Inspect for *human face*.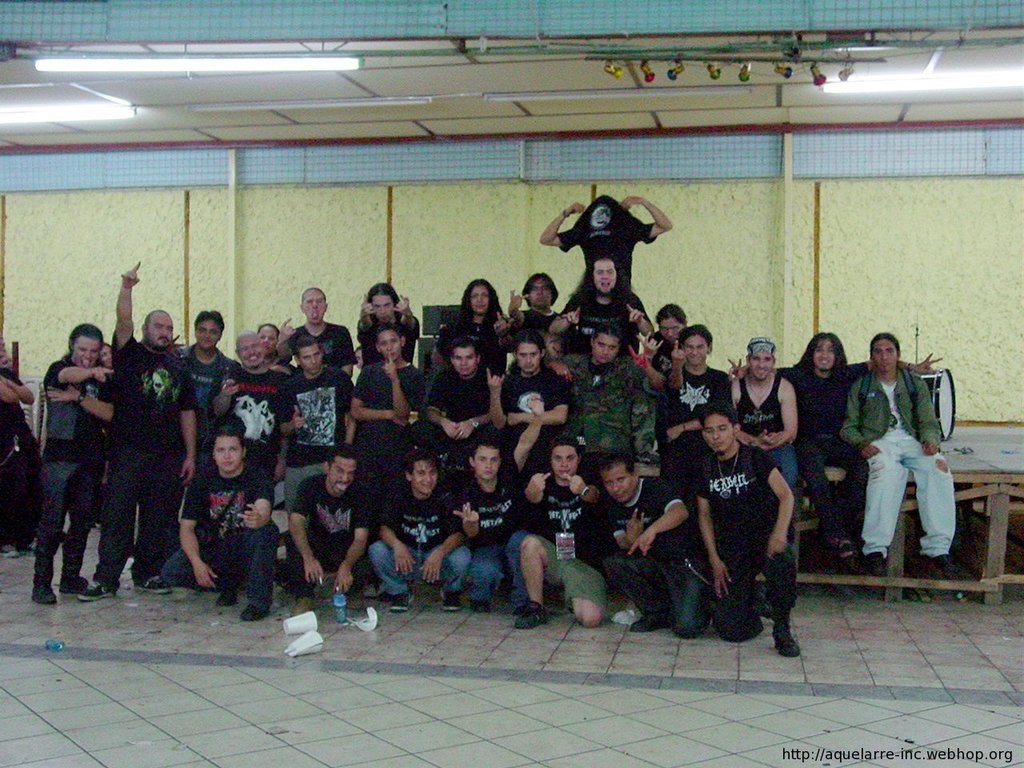
Inspection: select_region(233, 330, 263, 366).
